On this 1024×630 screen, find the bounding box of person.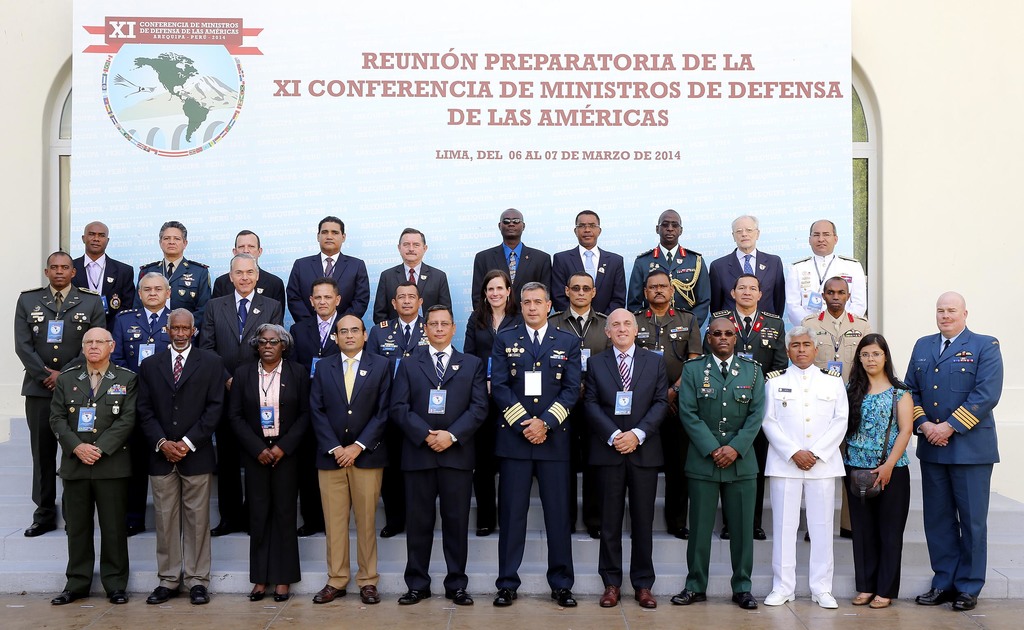
Bounding box: region(109, 267, 173, 535).
